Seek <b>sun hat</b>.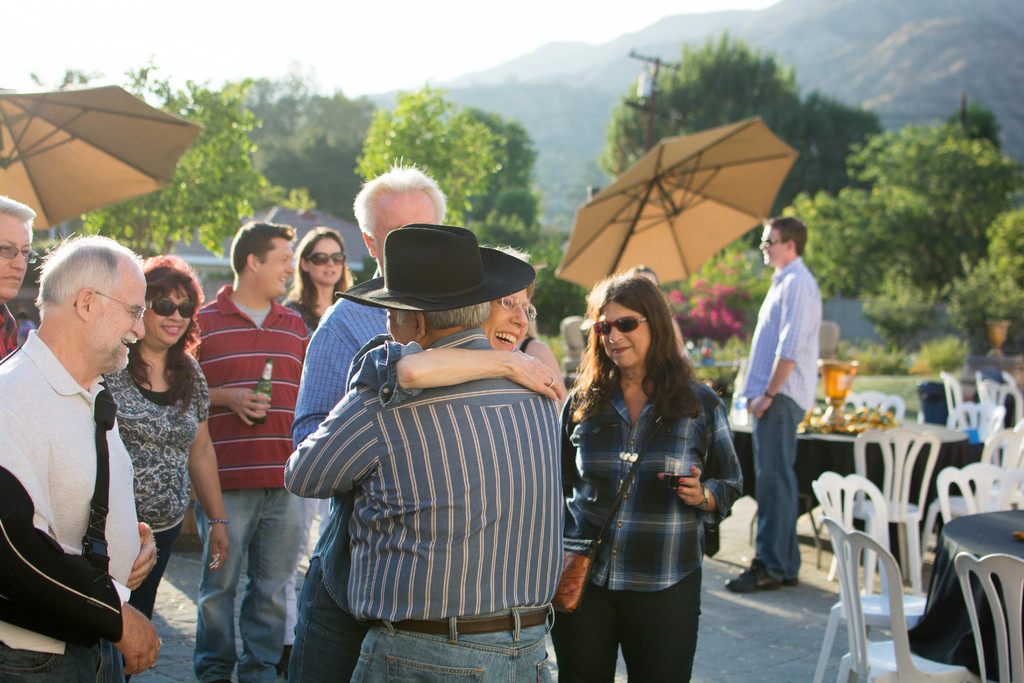
rect(331, 224, 543, 318).
